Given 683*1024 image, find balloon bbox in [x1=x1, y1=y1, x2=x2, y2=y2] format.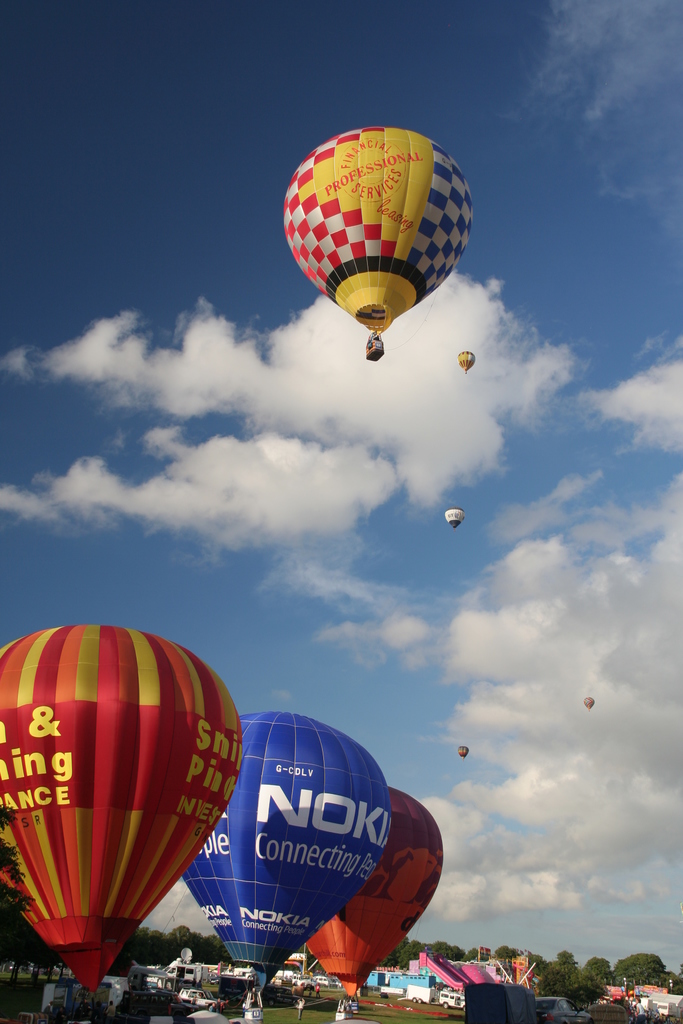
[x1=458, y1=352, x2=477, y2=369].
